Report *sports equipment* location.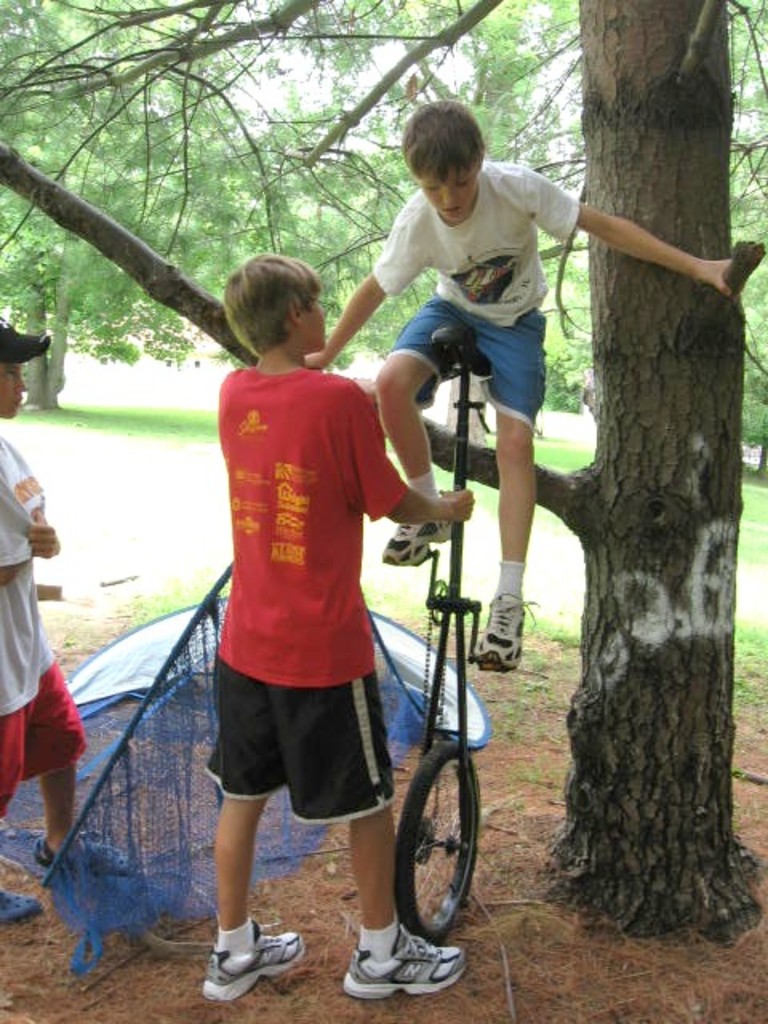
Report: bbox(394, 315, 496, 939).
